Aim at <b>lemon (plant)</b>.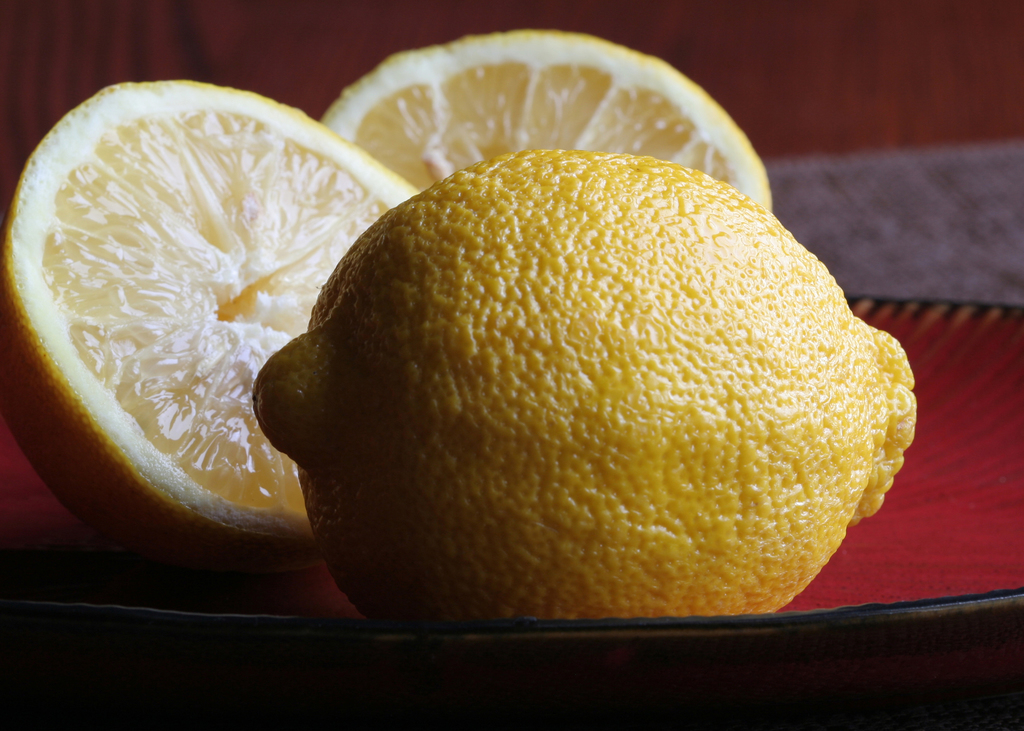
Aimed at left=252, top=149, right=917, bottom=622.
